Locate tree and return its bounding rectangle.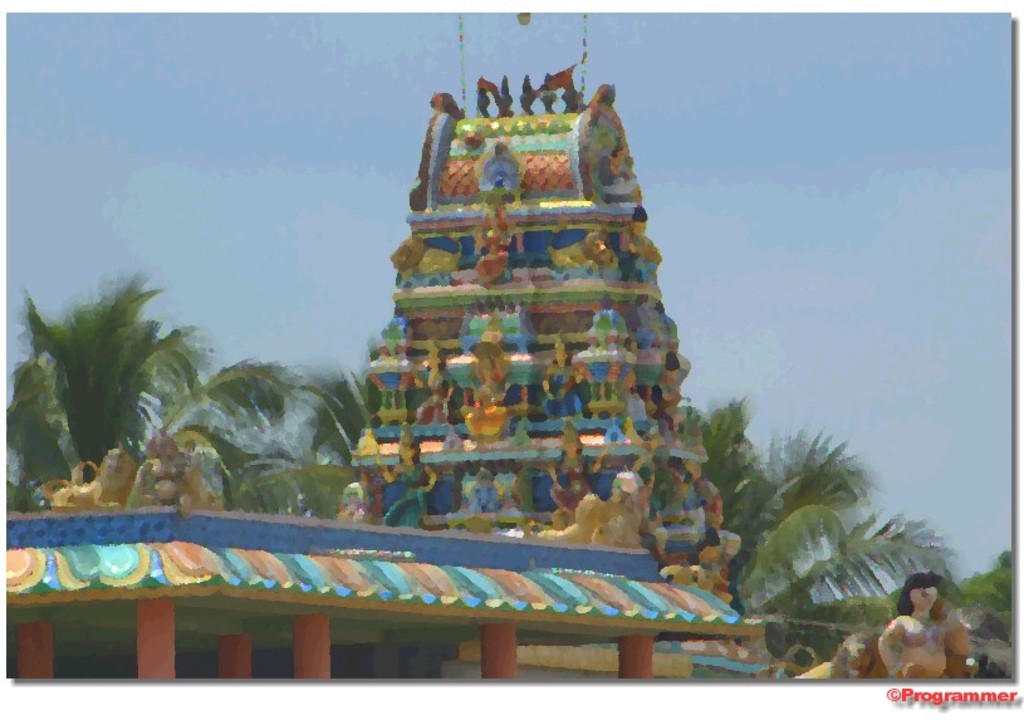
bbox=[226, 327, 381, 535].
